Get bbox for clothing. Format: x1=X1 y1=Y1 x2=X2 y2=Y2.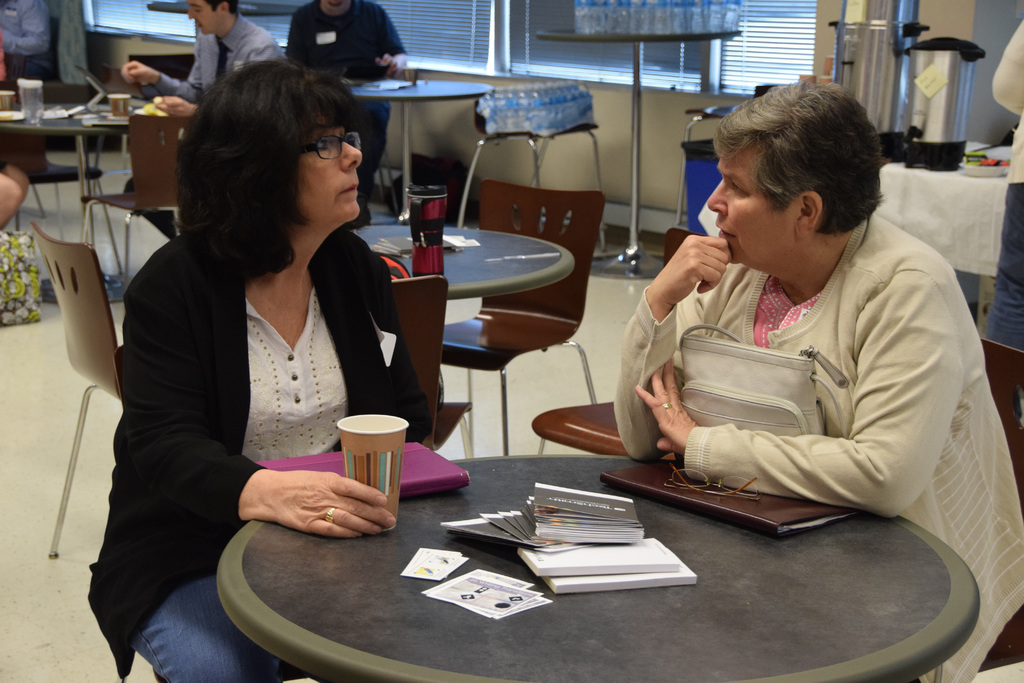
x1=149 y1=16 x2=284 y2=101.
